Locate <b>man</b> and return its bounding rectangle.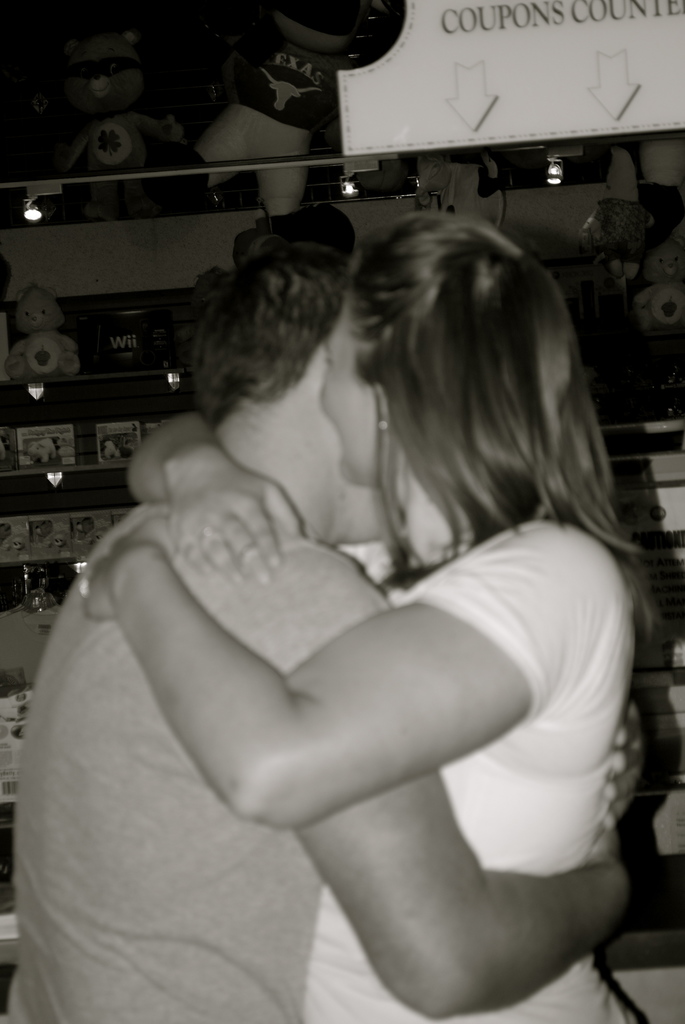
rect(39, 188, 649, 1002).
